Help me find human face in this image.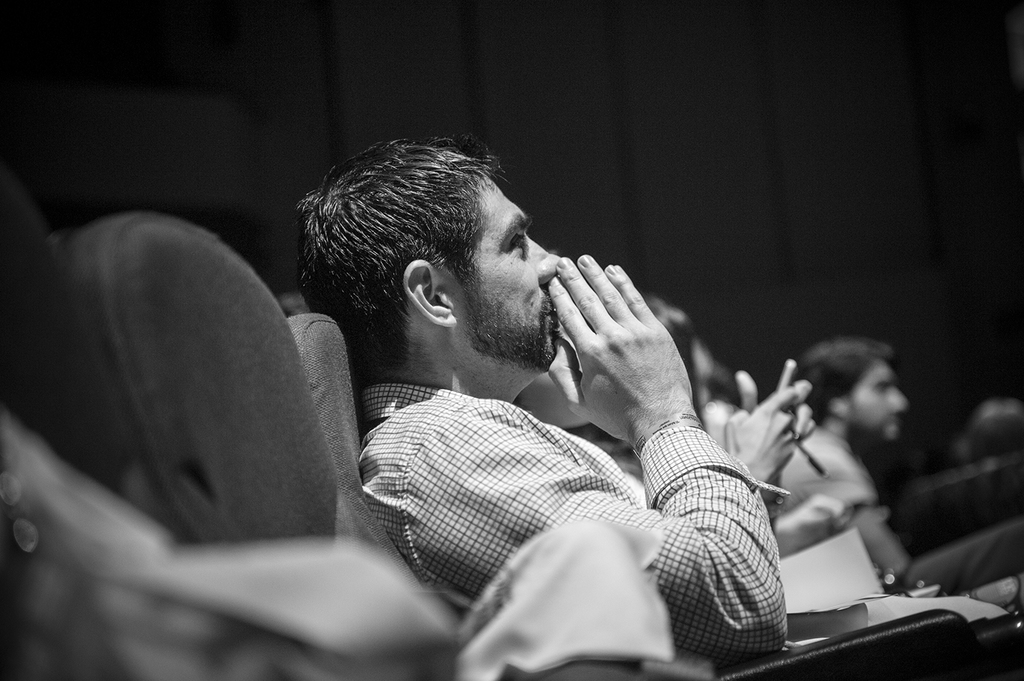
Found it: 443:174:564:365.
